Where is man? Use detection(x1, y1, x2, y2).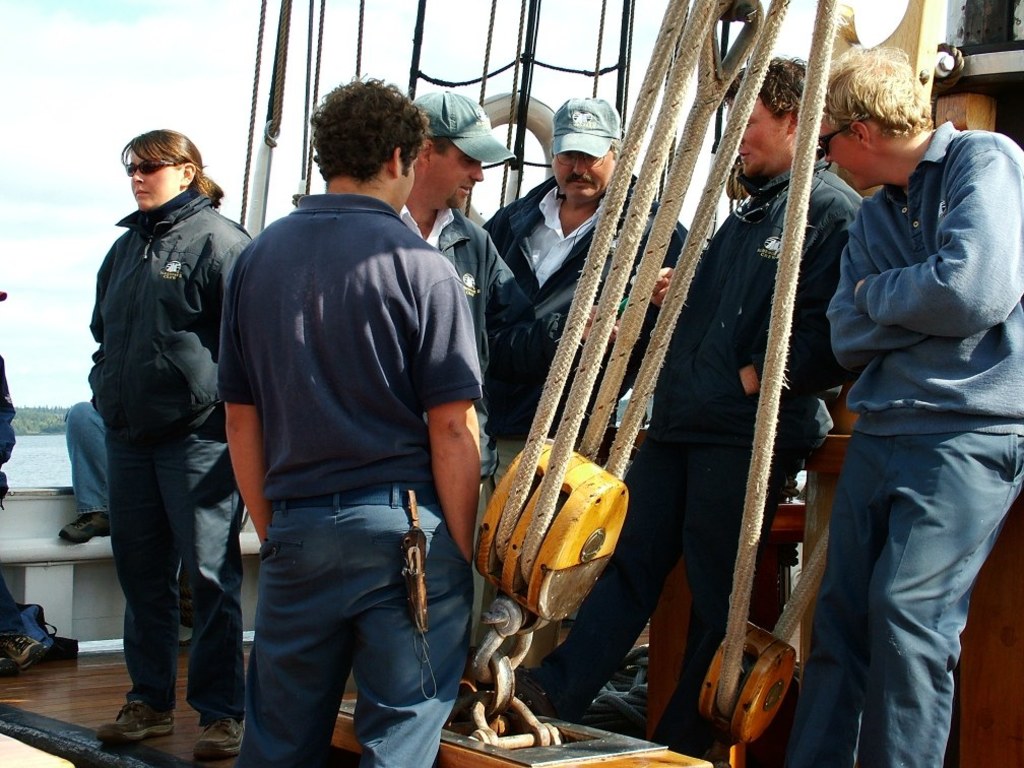
detection(532, 54, 872, 715).
